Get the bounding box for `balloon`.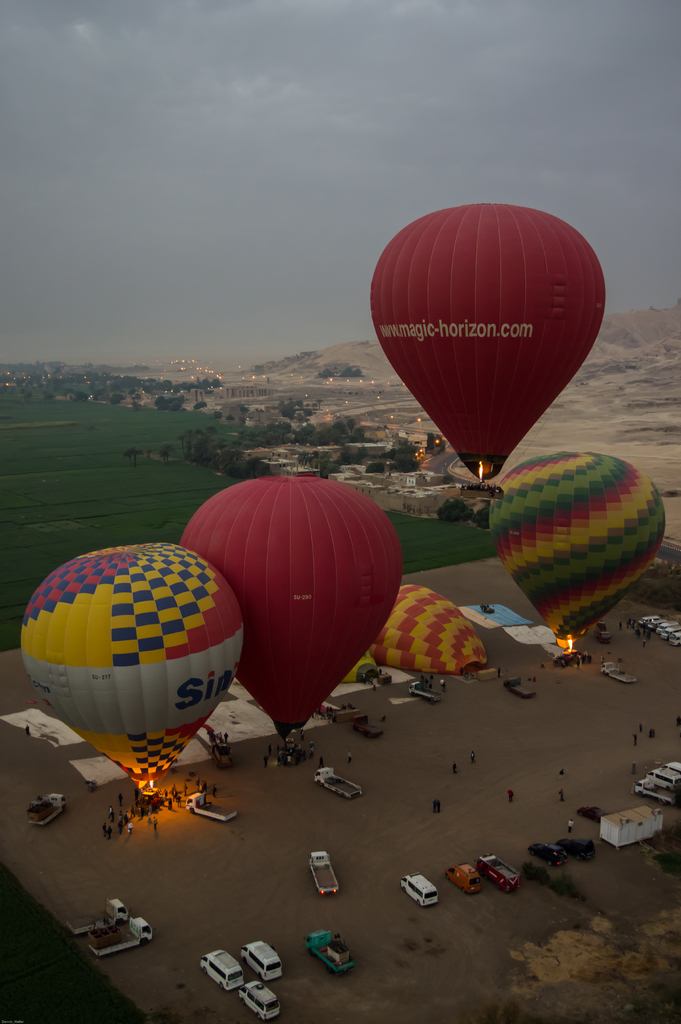
372, 586, 489, 671.
